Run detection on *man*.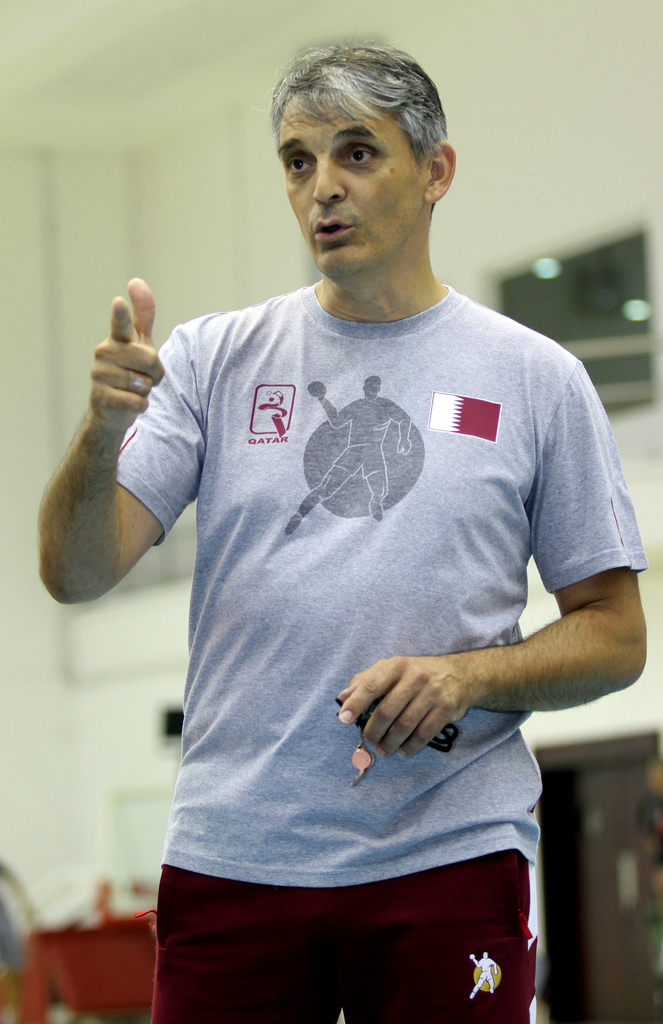
Result: {"x1": 45, "y1": 45, "x2": 646, "y2": 997}.
